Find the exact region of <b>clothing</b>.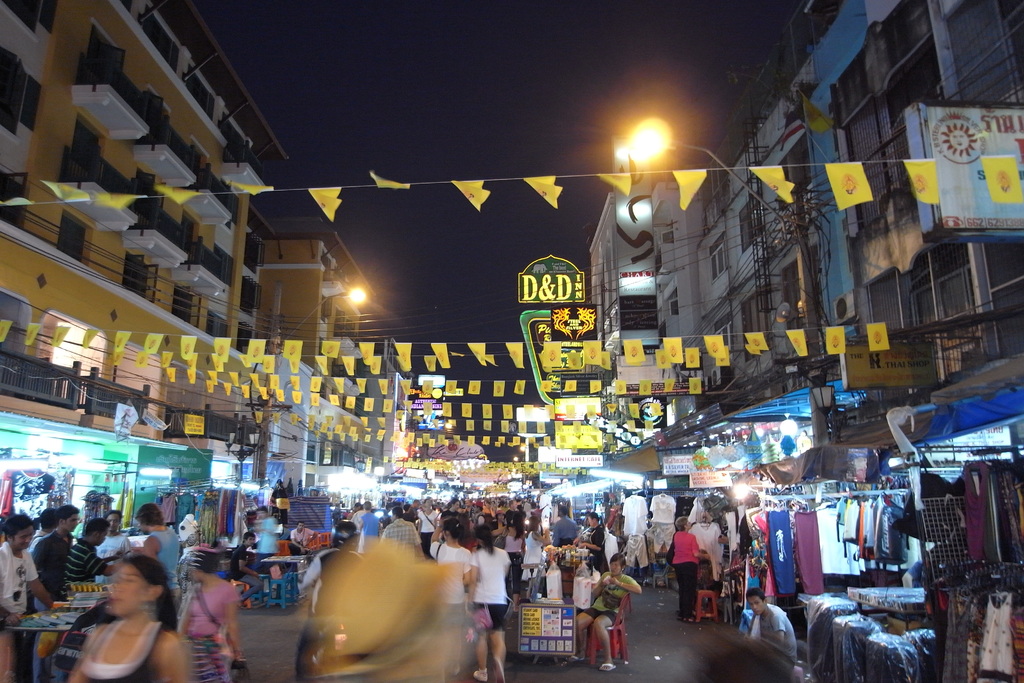
Exact region: <bbox>652, 520, 674, 552</bbox>.
